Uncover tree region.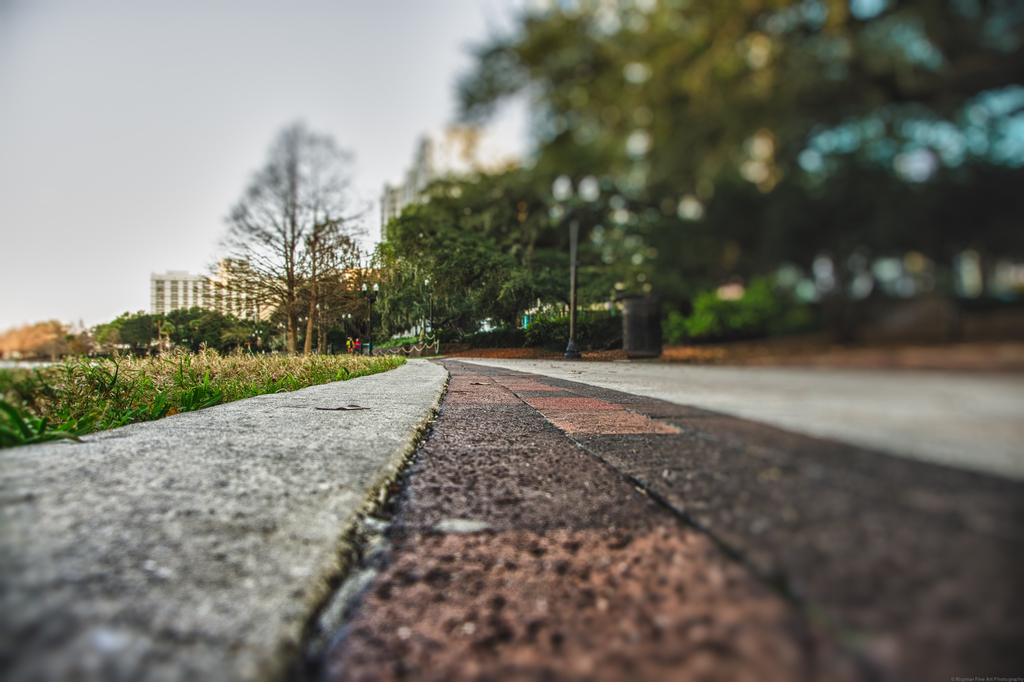
Uncovered: BBox(189, 102, 374, 370).
